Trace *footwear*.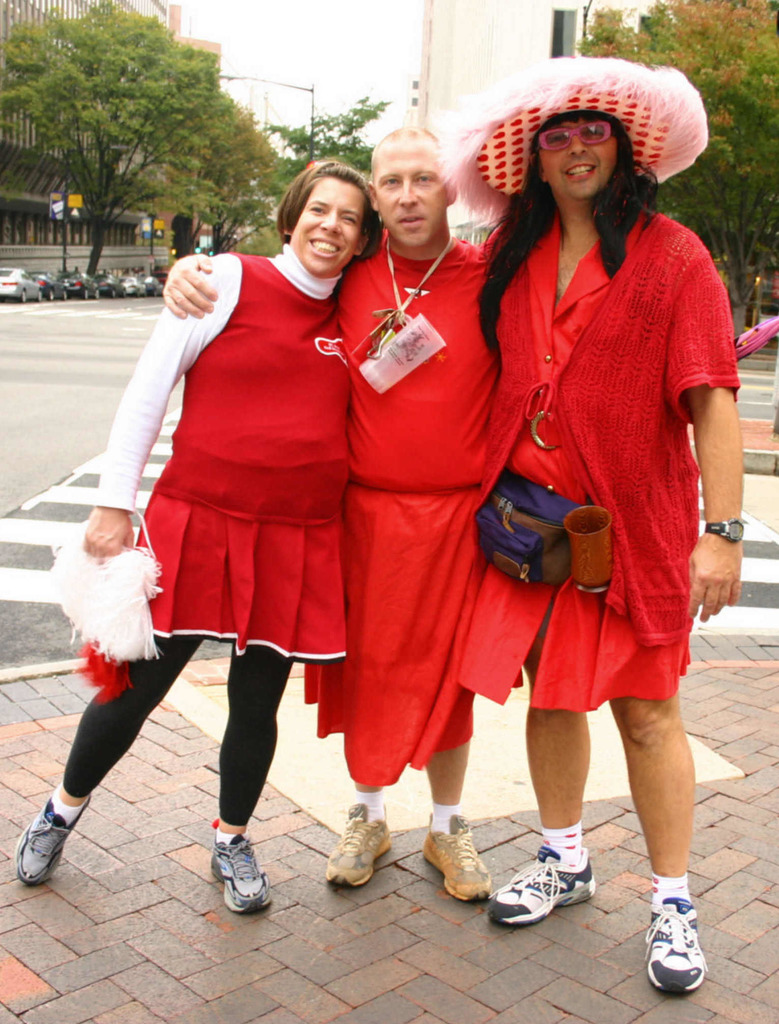
Traced to 483:845:597:924.
